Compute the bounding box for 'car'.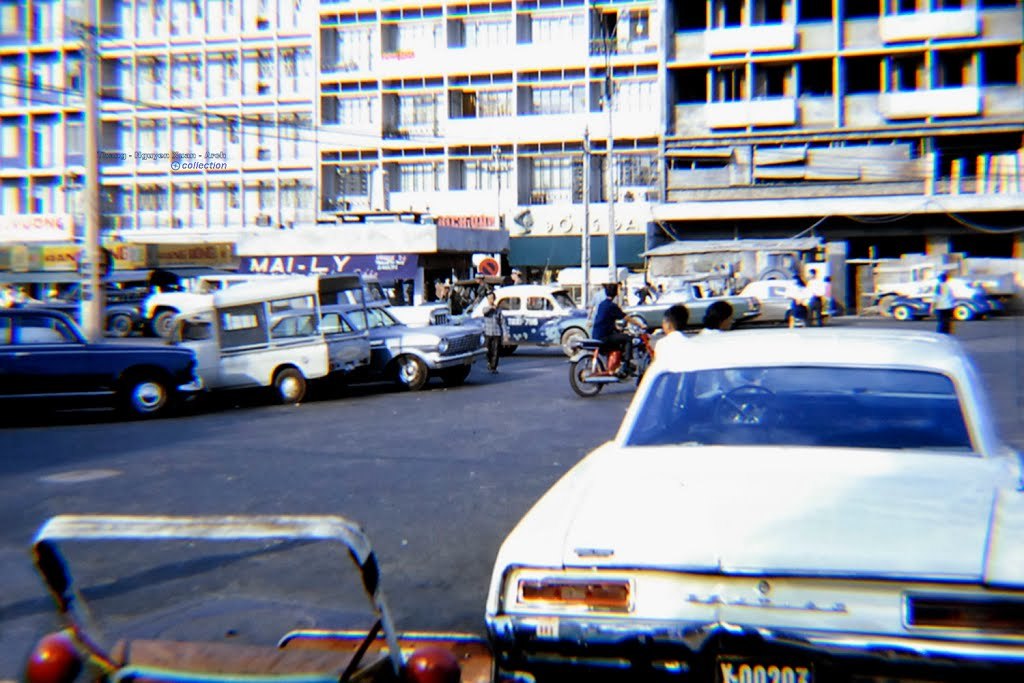
(878, 279, 1021, 320).
